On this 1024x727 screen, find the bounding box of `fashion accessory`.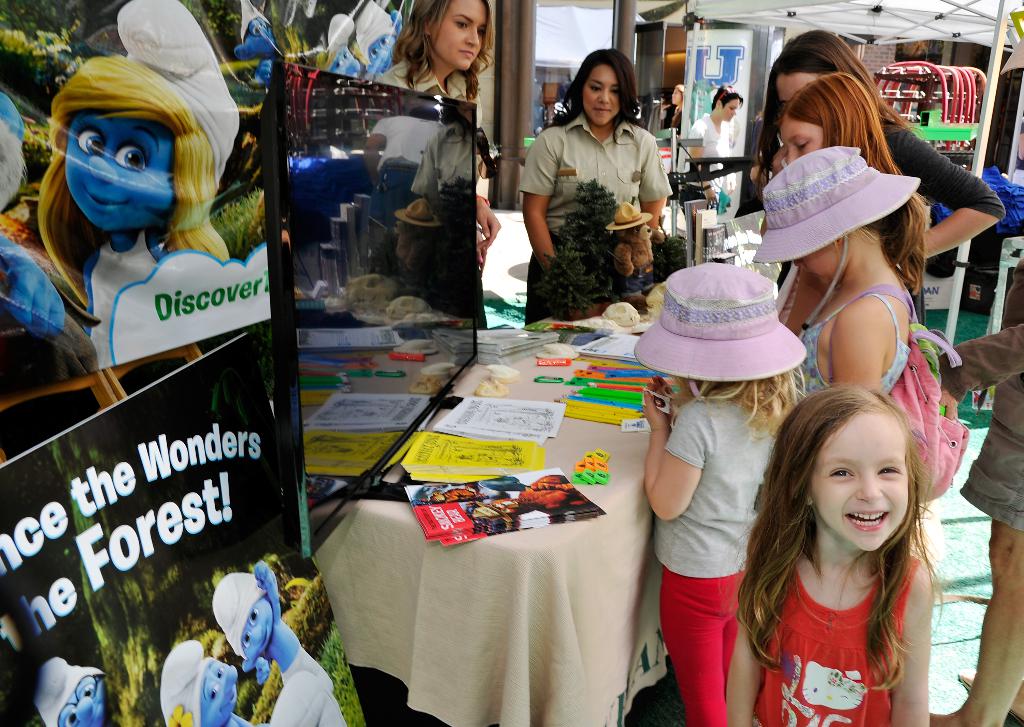
Bounding box: (left=38, top=655, right=101, bottom=726).
